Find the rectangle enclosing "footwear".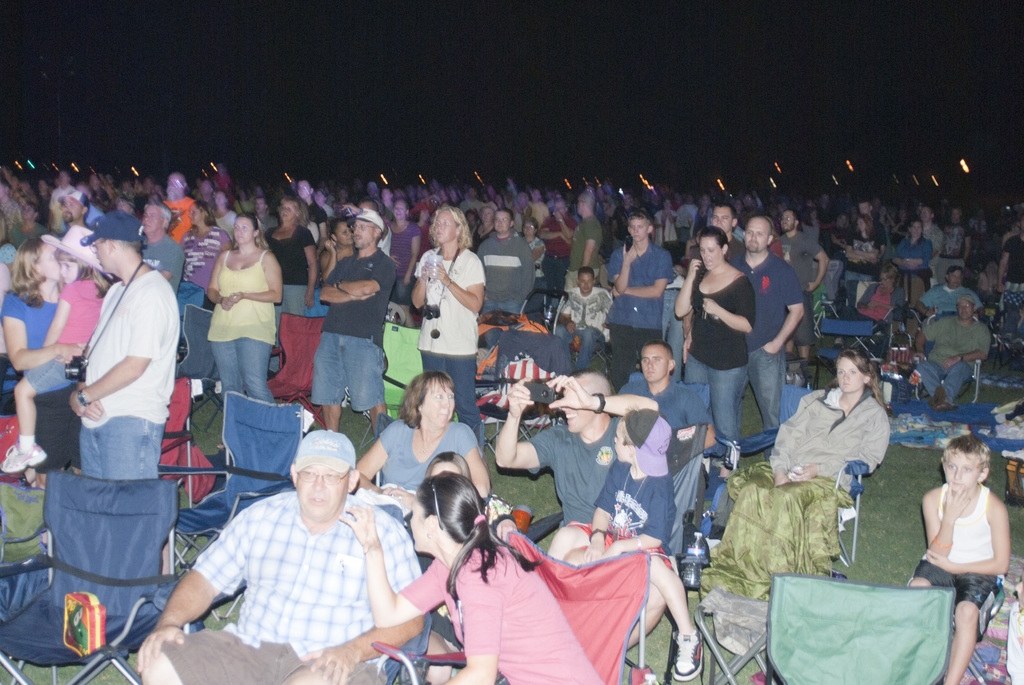
select_region(676, 629, 706, 679).
